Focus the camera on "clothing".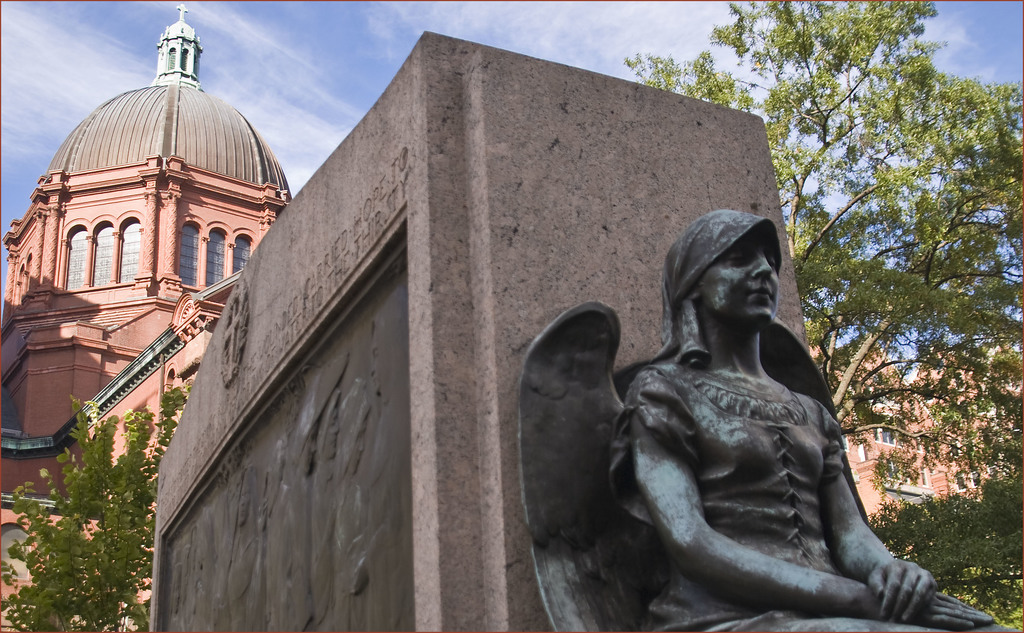
Focus region: 606/359/1011/632.
